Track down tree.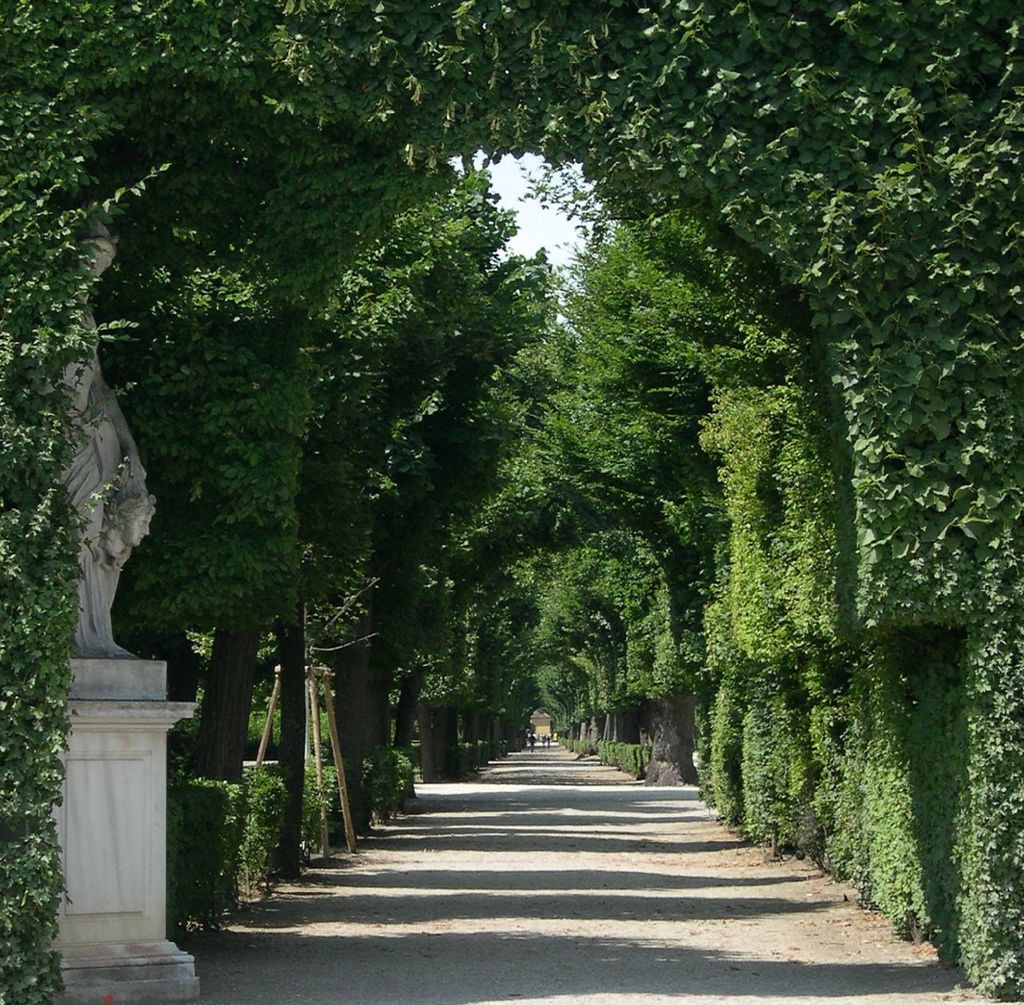
Tracked to <box>0,0,1023,1004</box>.
